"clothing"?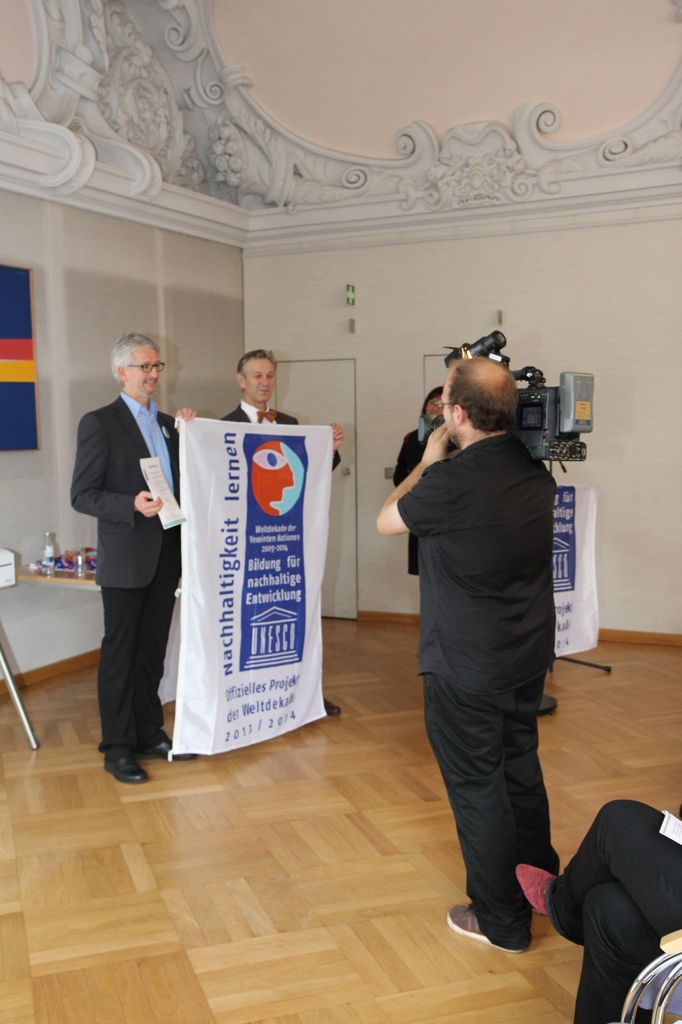
BBox(74, 389, 187, 749)
